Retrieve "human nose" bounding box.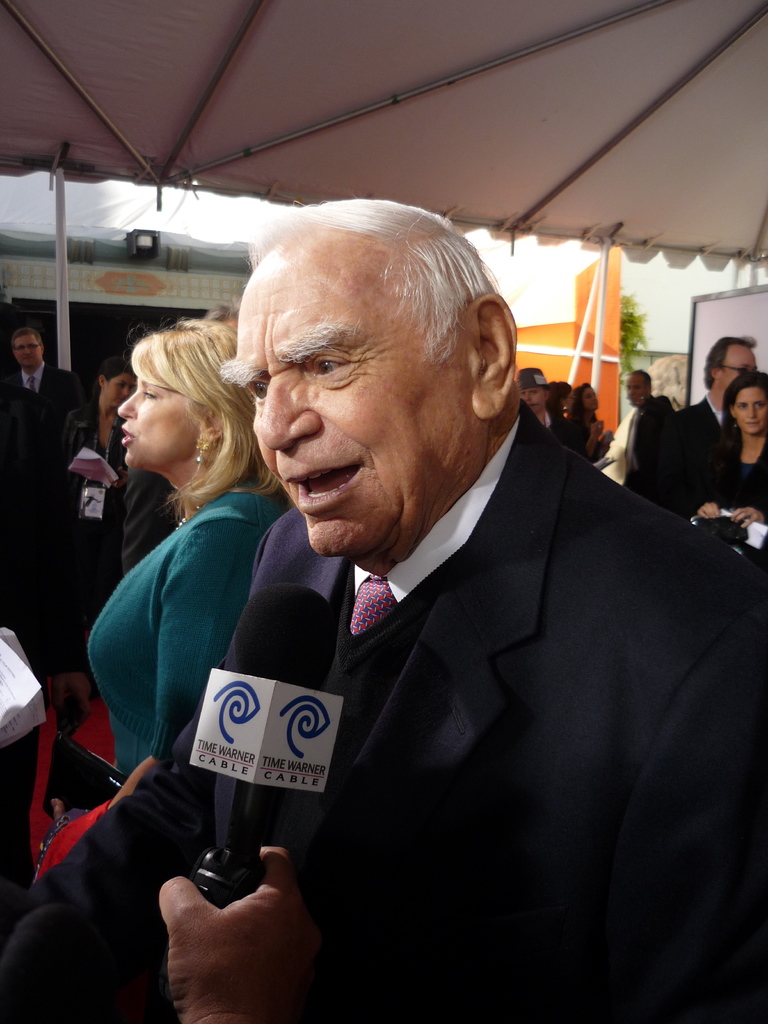
Bounding box: 116, 380, 137, 420.
